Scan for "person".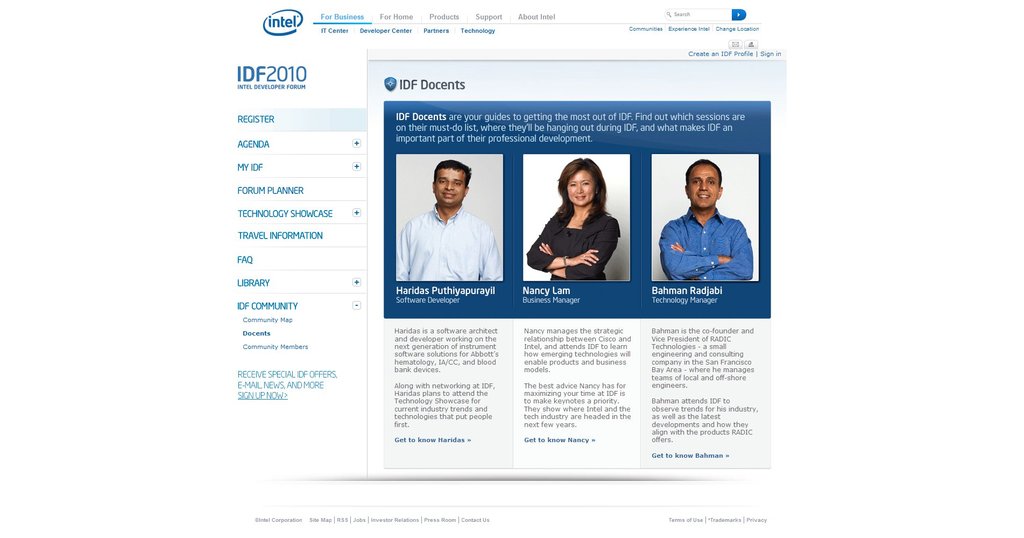
Scan result: 660/155/752/285.
